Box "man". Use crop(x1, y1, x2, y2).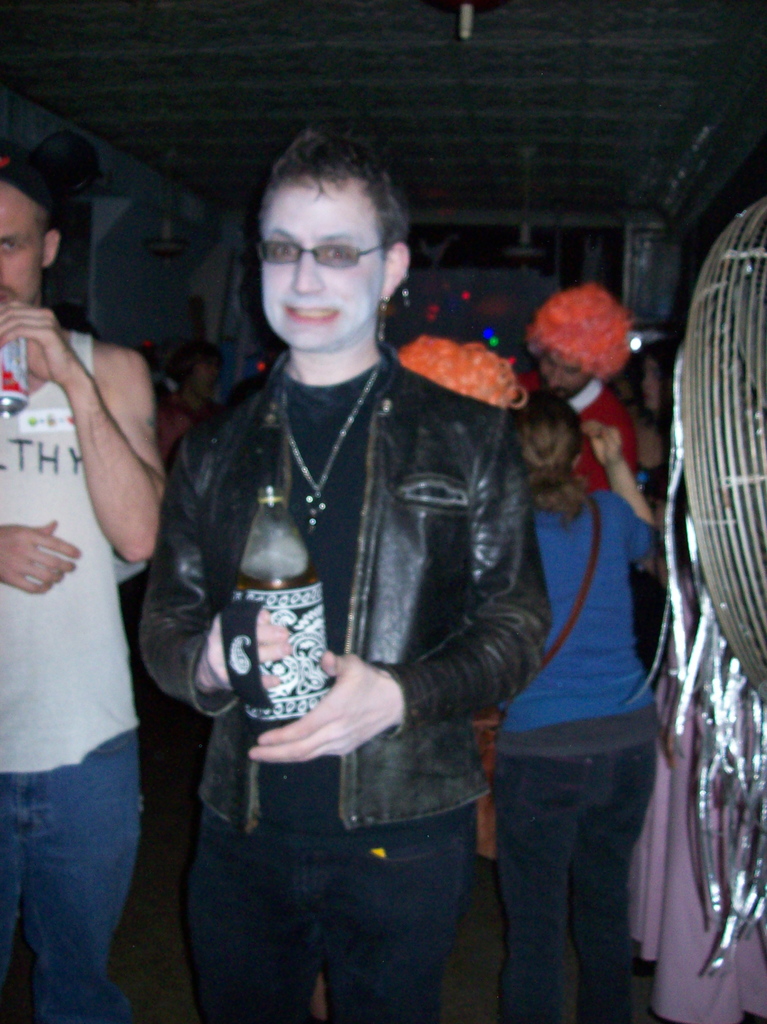
crop(127, 137, 594, 995).
